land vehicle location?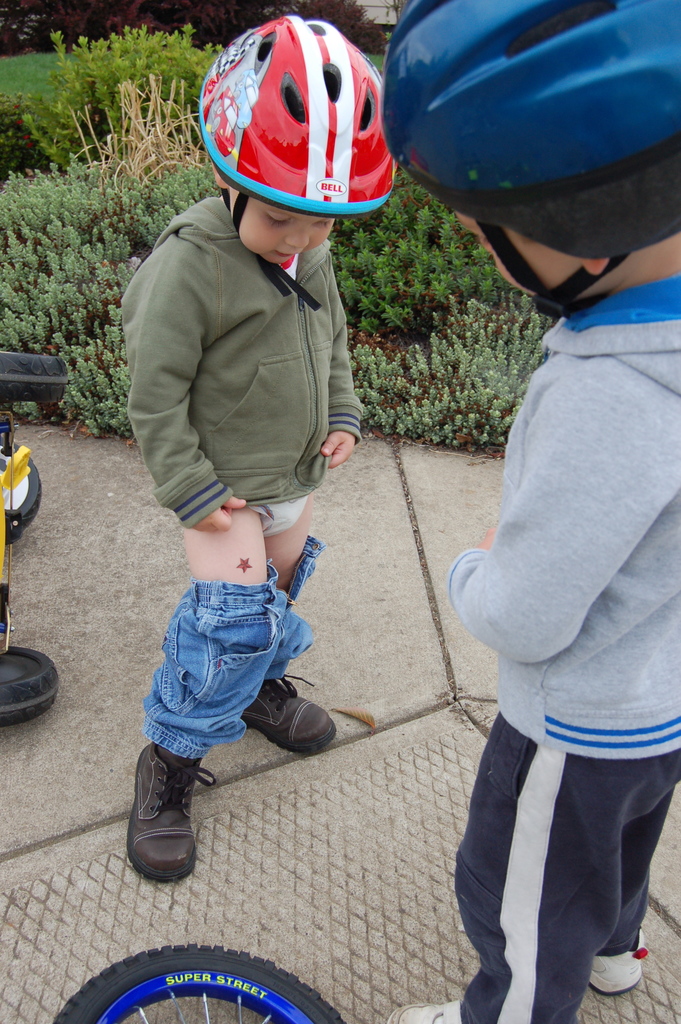
bbox(0, 352, 76, 724)
